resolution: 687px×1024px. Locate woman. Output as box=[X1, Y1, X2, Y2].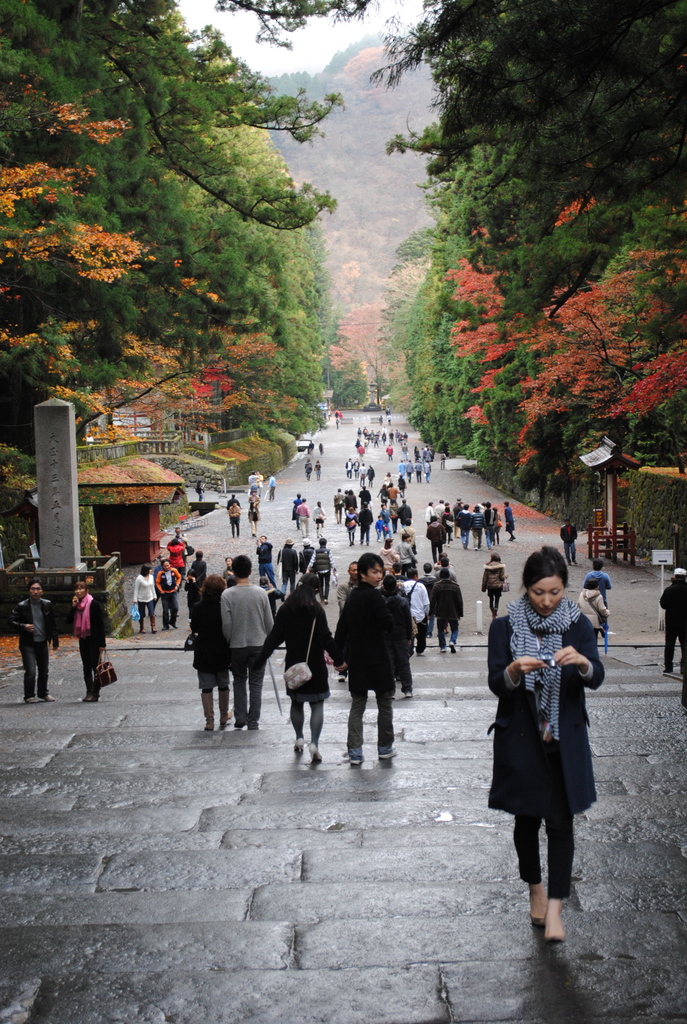
box=[68, 579, 106, 701].
